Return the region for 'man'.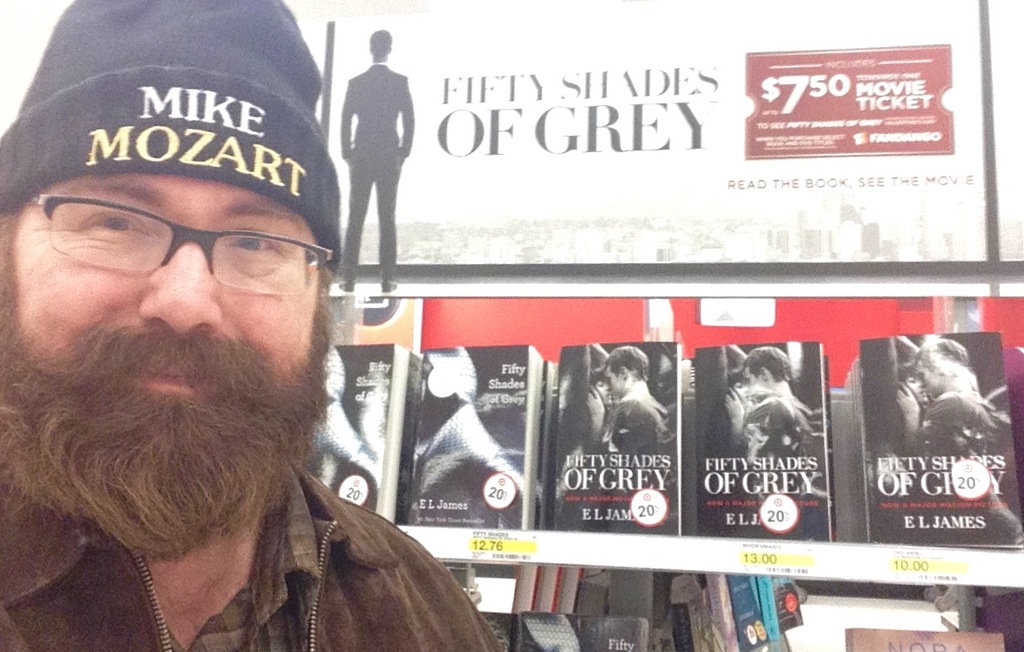
583,347,663,453.
